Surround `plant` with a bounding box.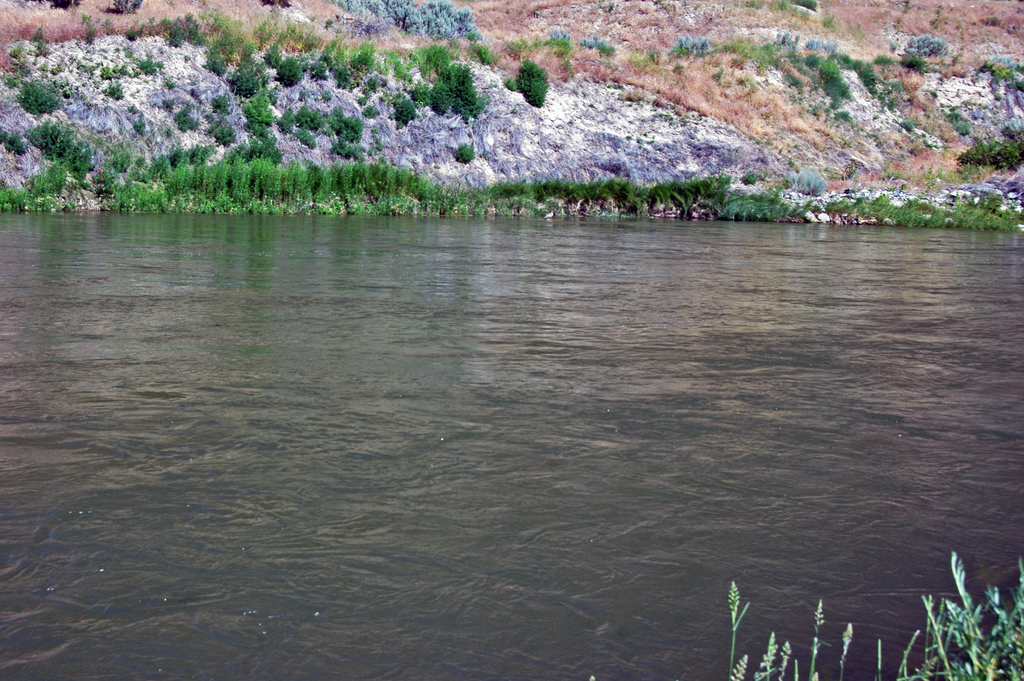
(502, 179, 543, 217).
